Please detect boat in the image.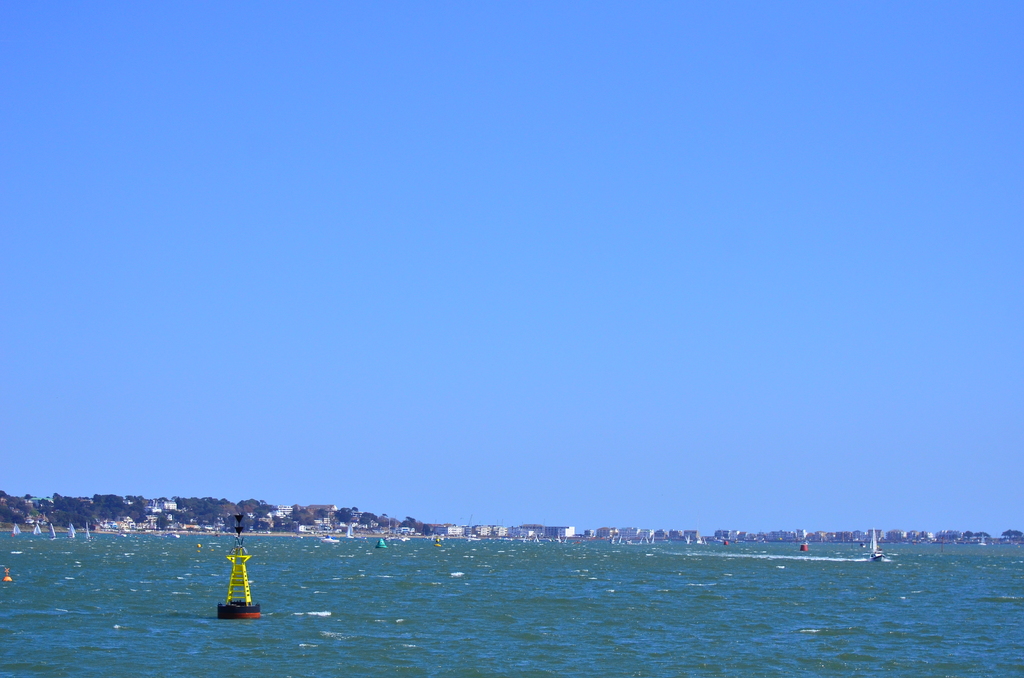
(x1=650, y1=540, x2=657, y2=550).
